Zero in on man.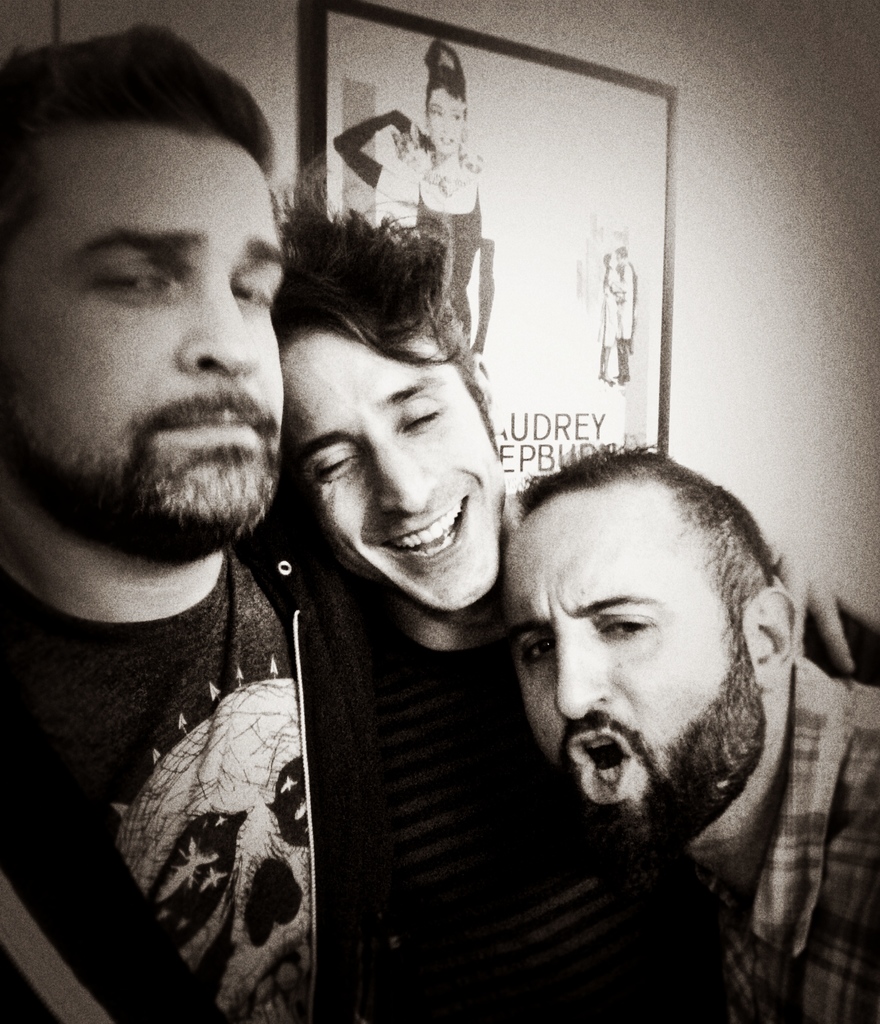
Zeroed in: select_region(0, 24, 378, 1023).
